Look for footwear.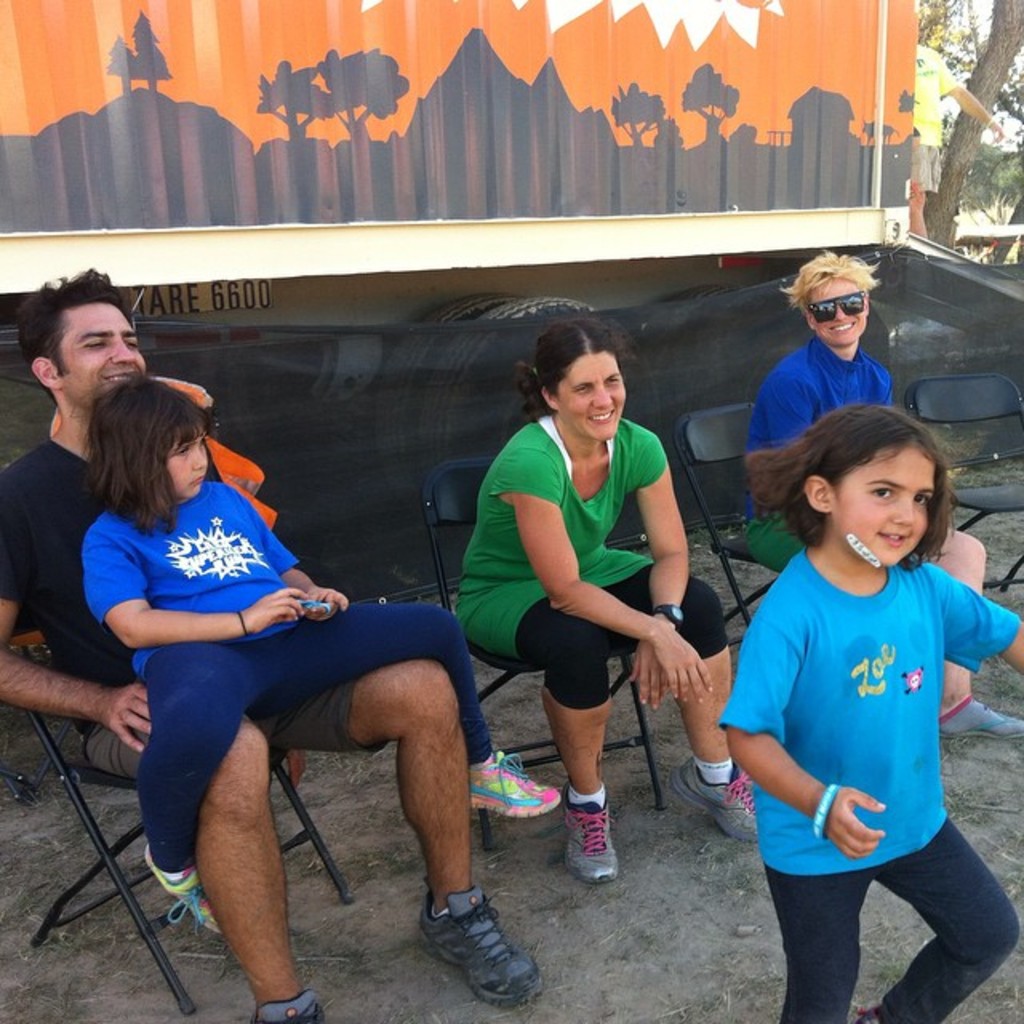
Found: 138/840/224/936.
